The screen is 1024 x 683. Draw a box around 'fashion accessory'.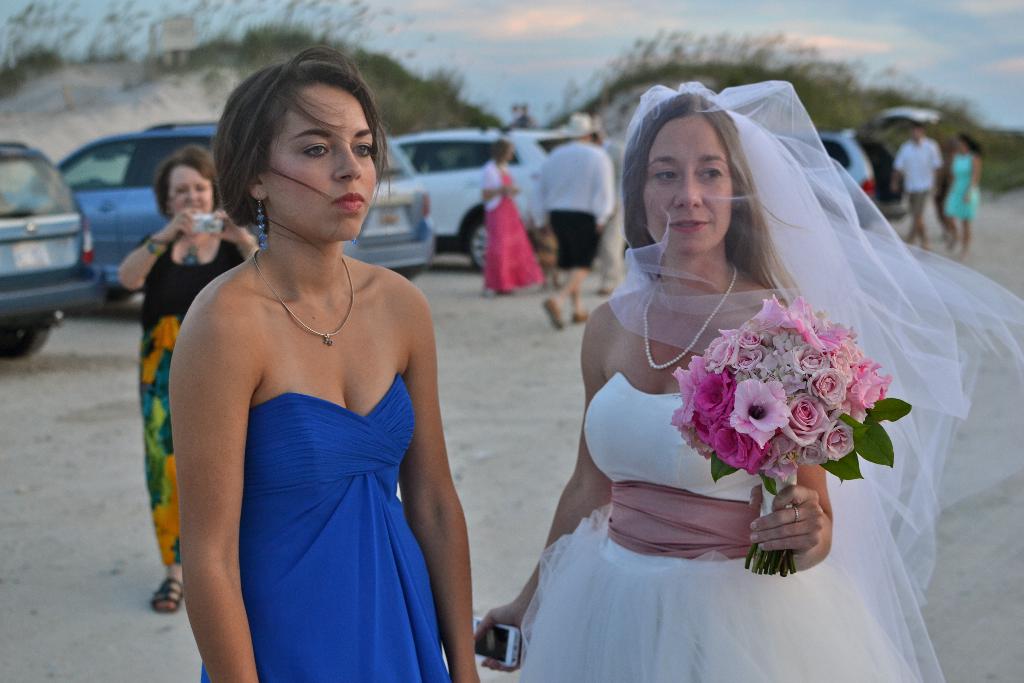
region(252, 192, 269, 255).
